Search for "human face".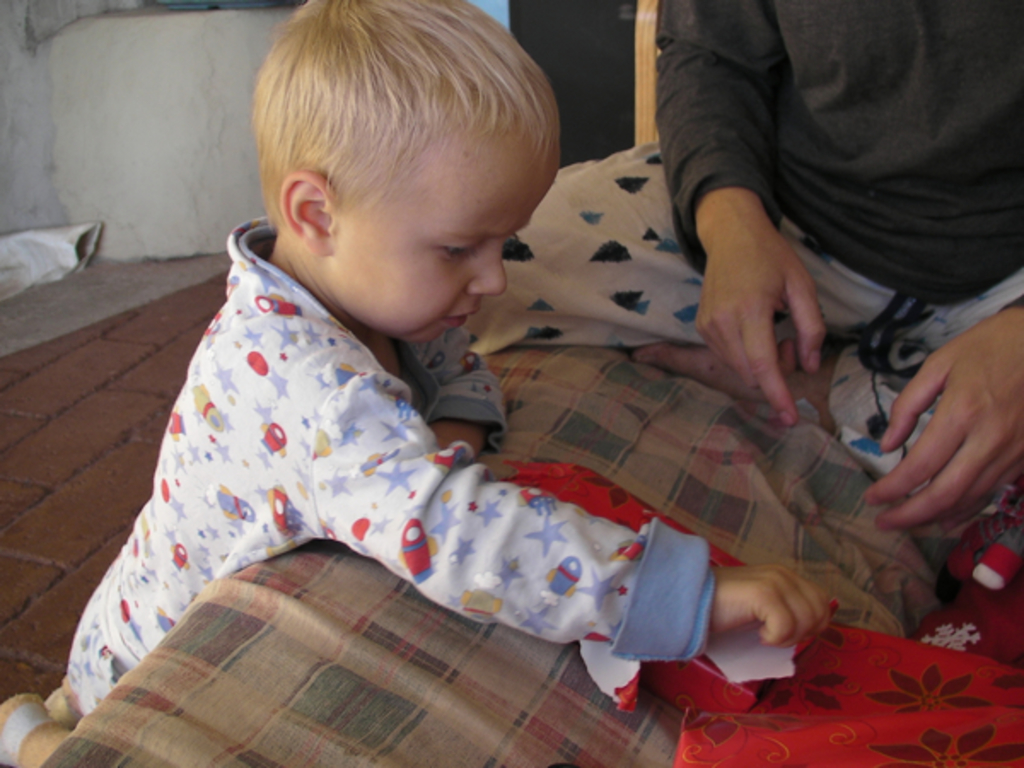
Found at left=317, top=89, right=567, bottom=355.
